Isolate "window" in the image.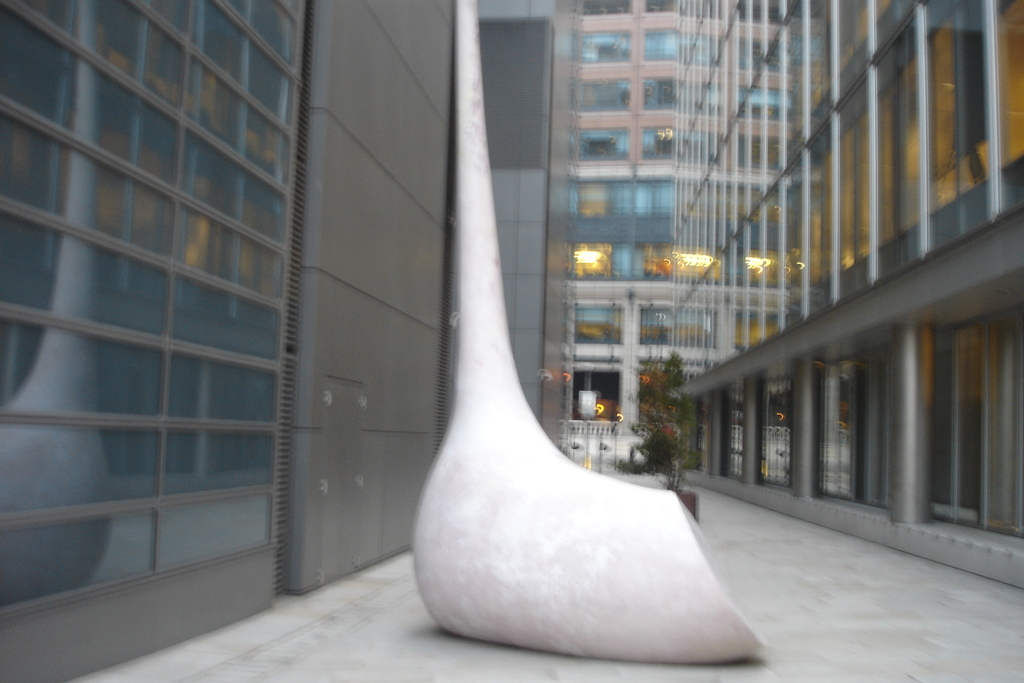
Isolated region: {"left": 571, "top": 240, "right": 632, "bottom": 279}.
